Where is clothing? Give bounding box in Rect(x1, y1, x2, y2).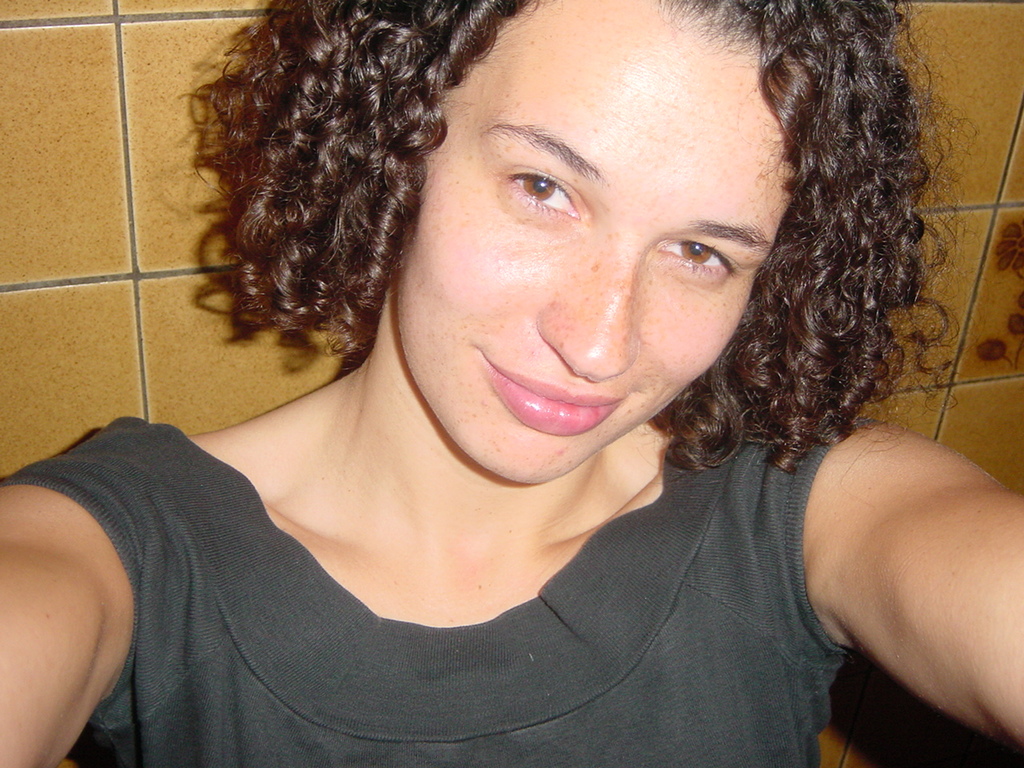
Rect(42, 374, 863, 760).
